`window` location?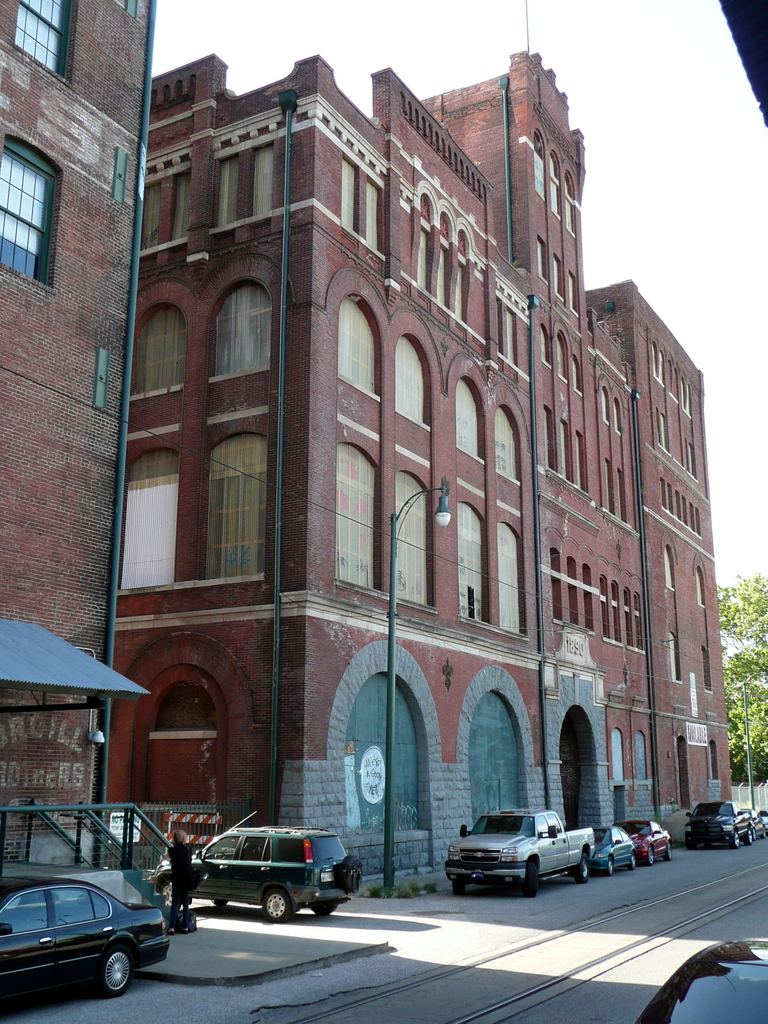
<region>253, 140, 272, 212</region>
